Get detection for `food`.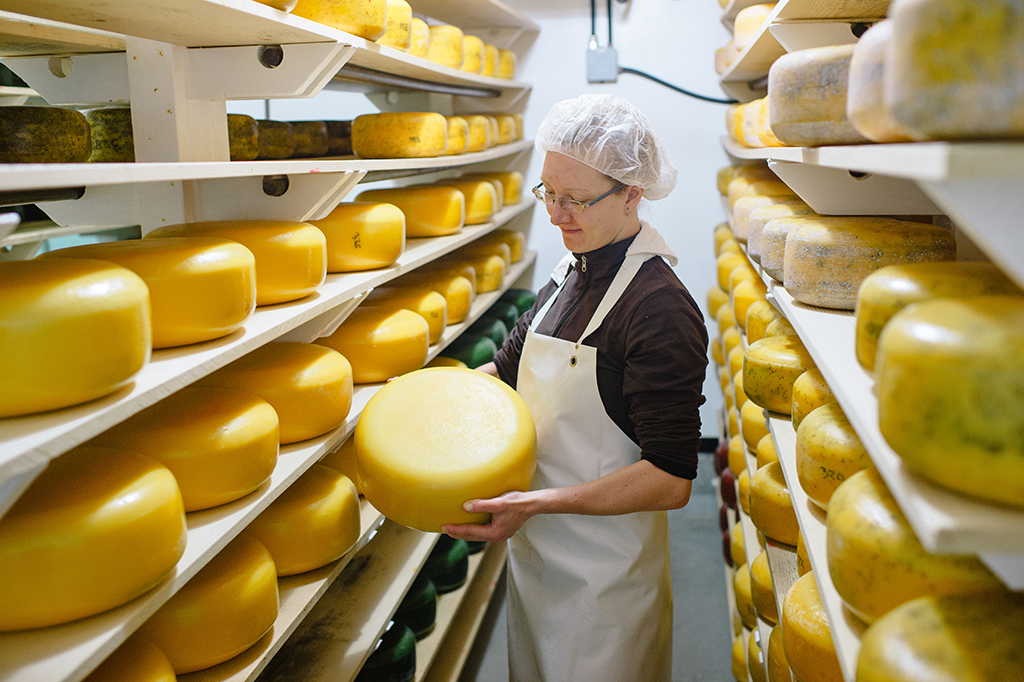
Detection: [94, 634, 174, 681].
